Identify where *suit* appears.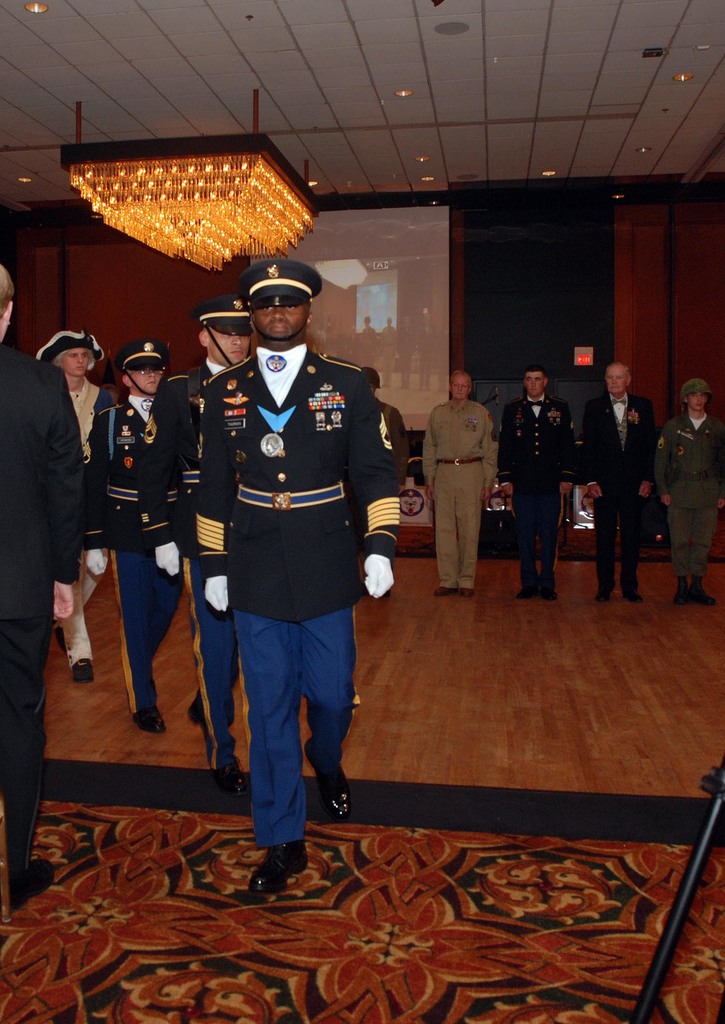
Appears at [x1=200, y1=304, x2=381, y2=863].
